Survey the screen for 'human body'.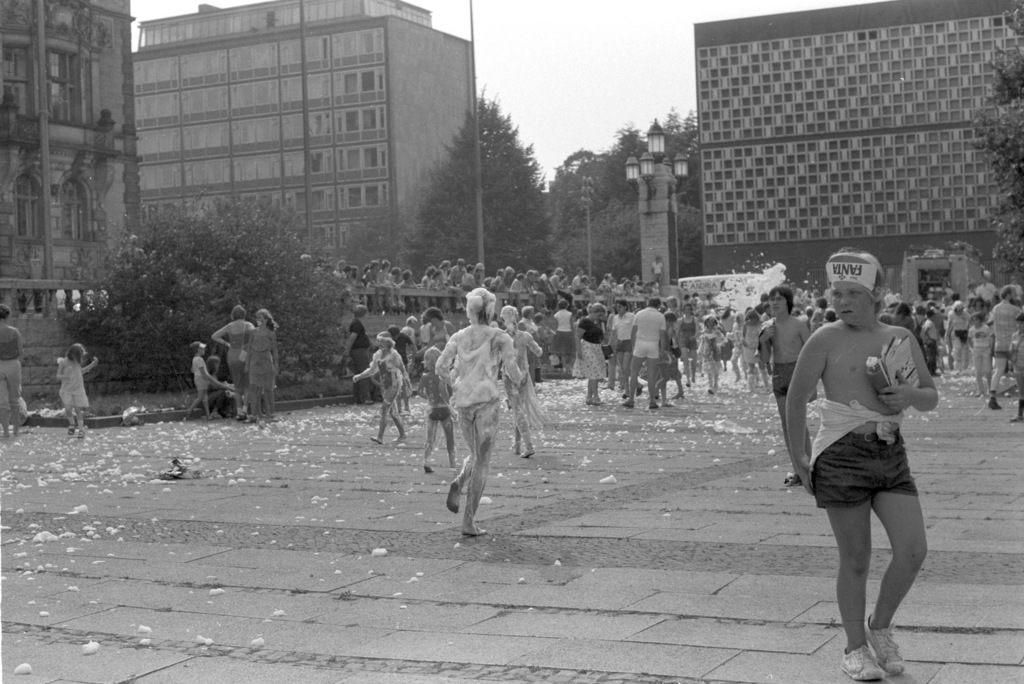
Survey found: {"x1": 623, "y1": 298, "x2": 662, "y2": 409}.
